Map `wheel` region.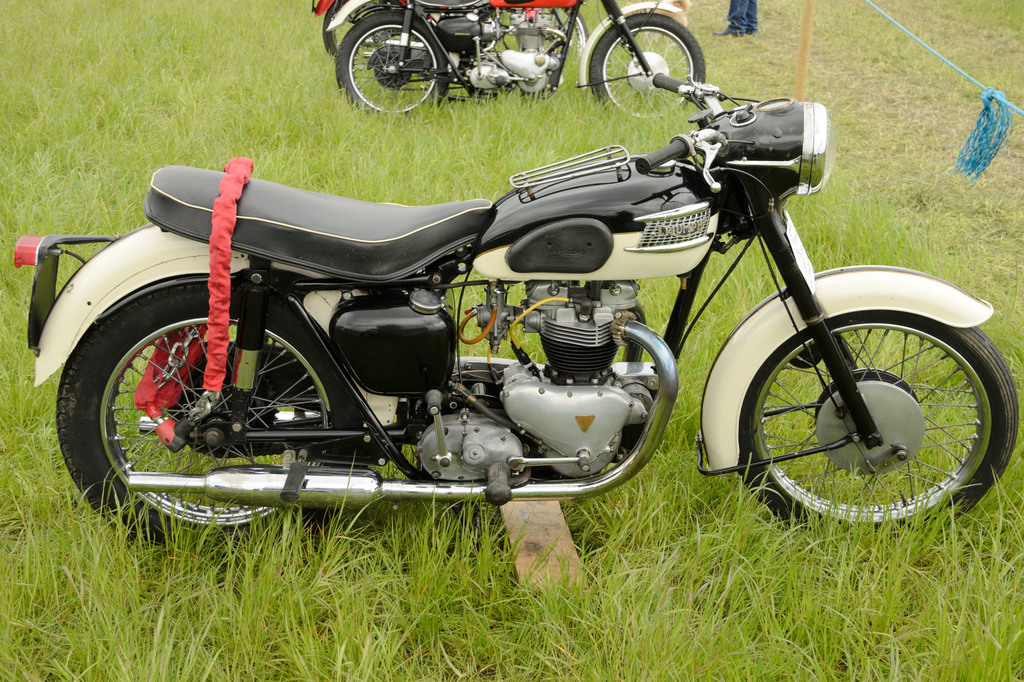
Mapped to <bbox>588, 9, 703, 120</bbox>.
